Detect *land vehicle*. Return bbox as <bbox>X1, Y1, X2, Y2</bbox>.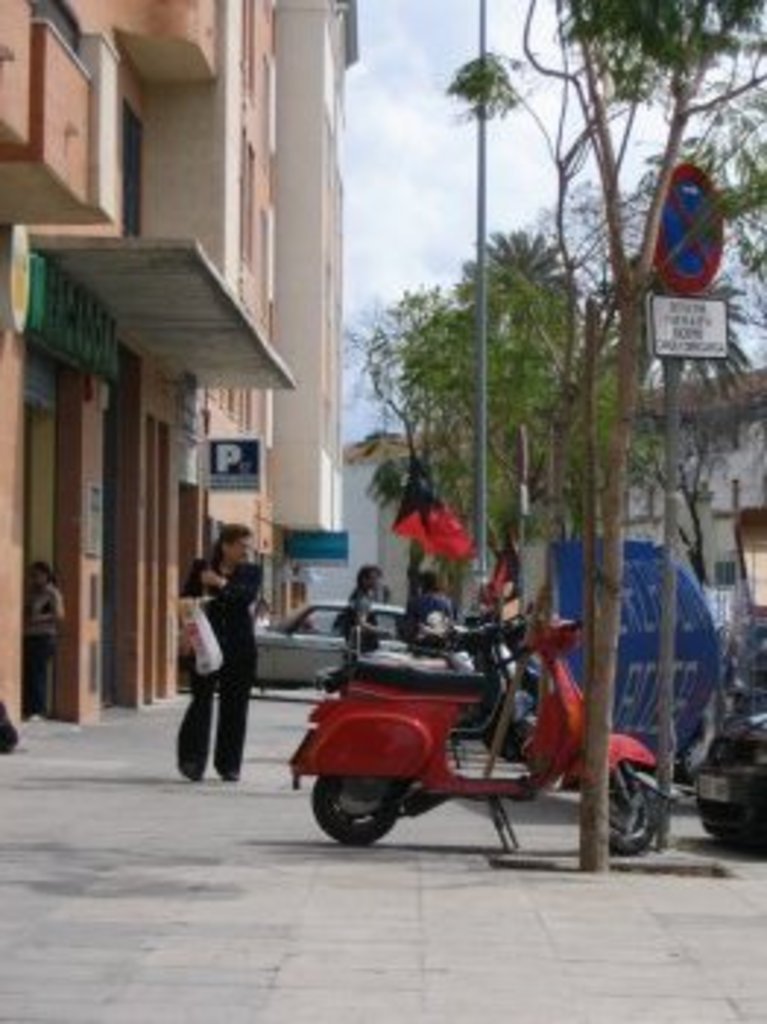
<bbox>337, 620, 547, 755</bbox>.
